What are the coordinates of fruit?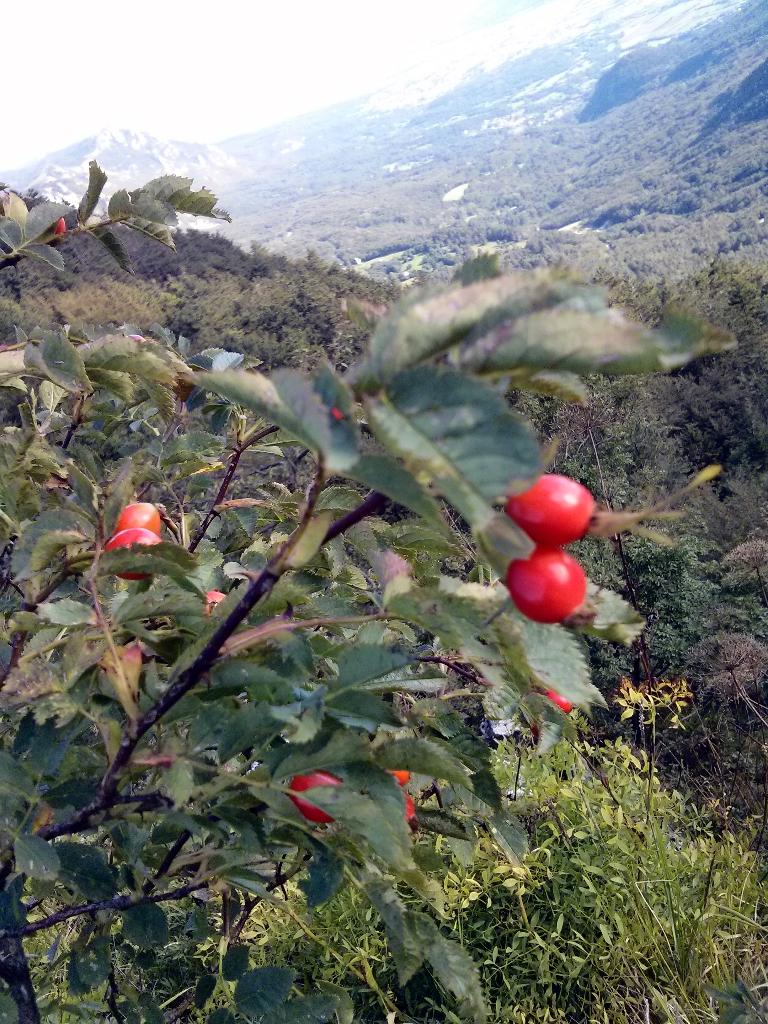
detection(289, 774, 334, 826).
